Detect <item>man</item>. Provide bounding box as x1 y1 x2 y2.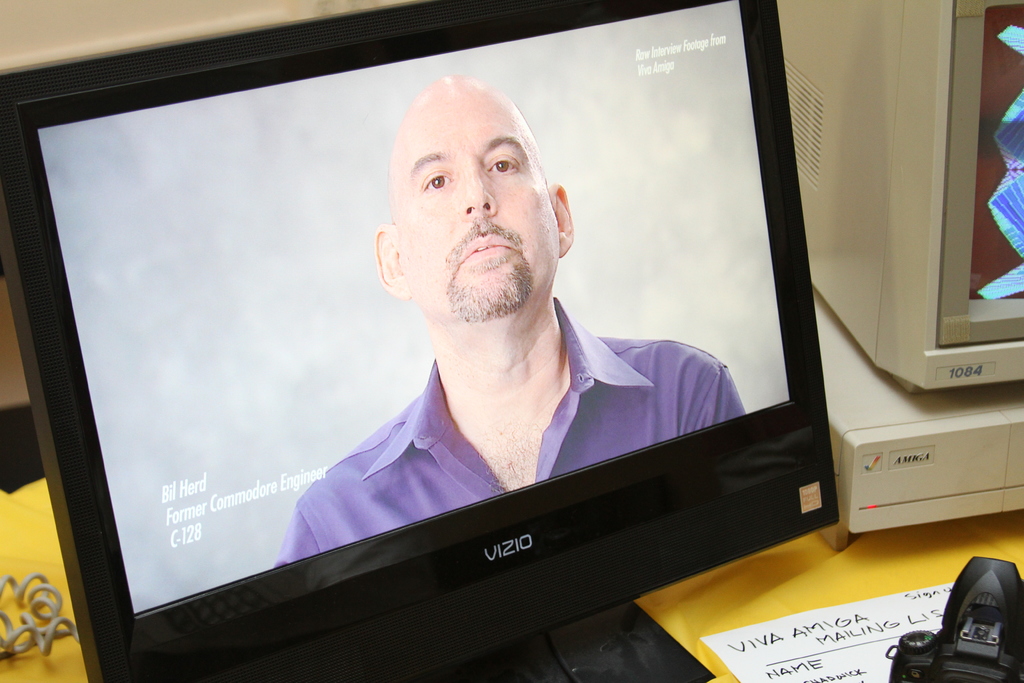
285 68 770 553.
